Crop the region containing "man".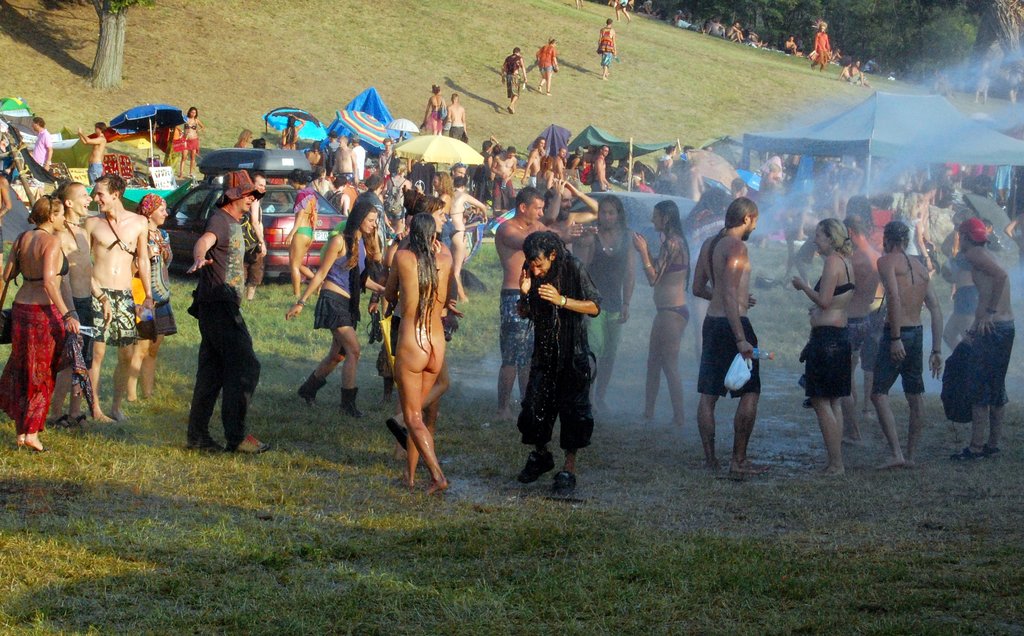
Crop region: rect(87, 172, 152, 425).
